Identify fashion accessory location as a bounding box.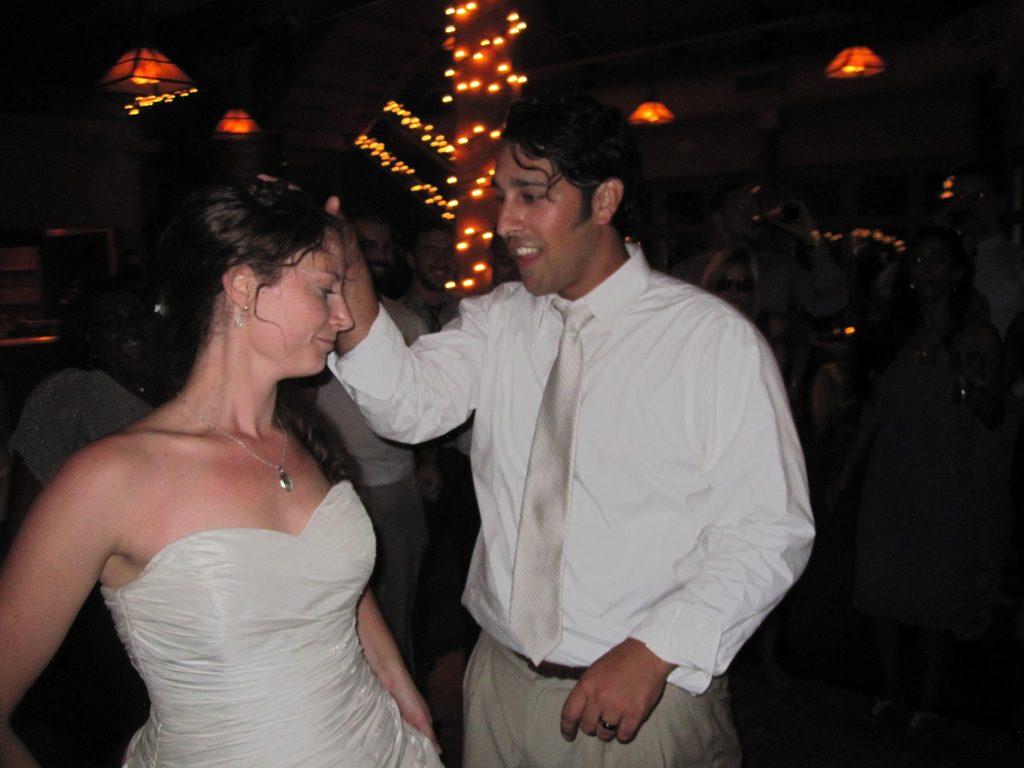
(602,715,620,731).
